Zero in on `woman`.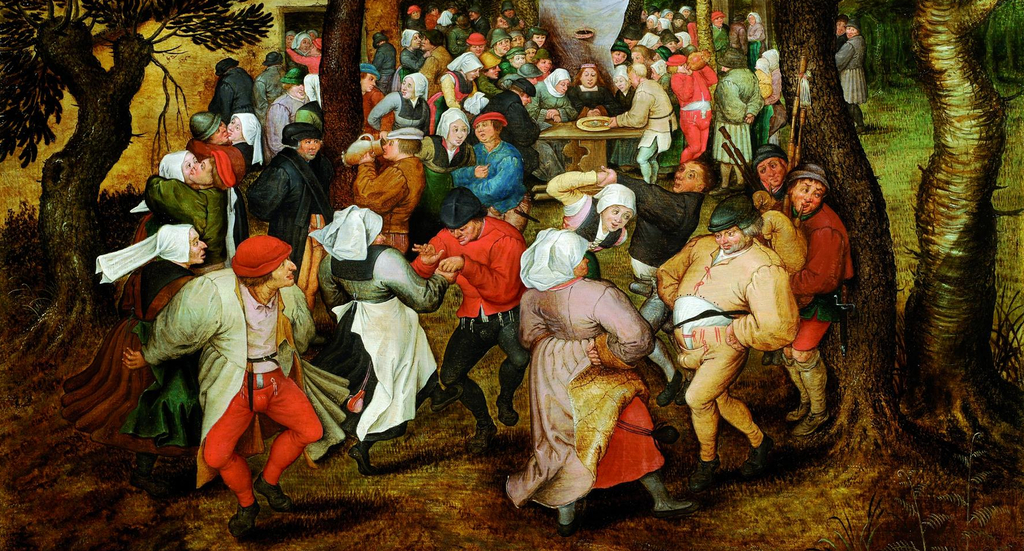
Zeroed in: box=[99, 225, 214, 451].
